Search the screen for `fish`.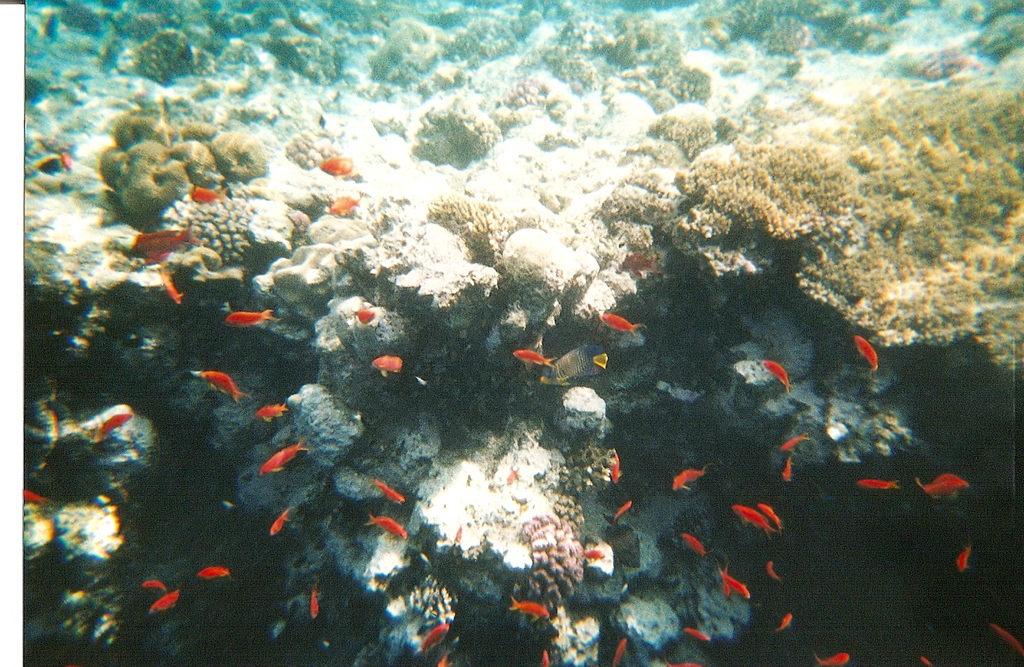
Found at bbox=(510, 349, 555, 369).
